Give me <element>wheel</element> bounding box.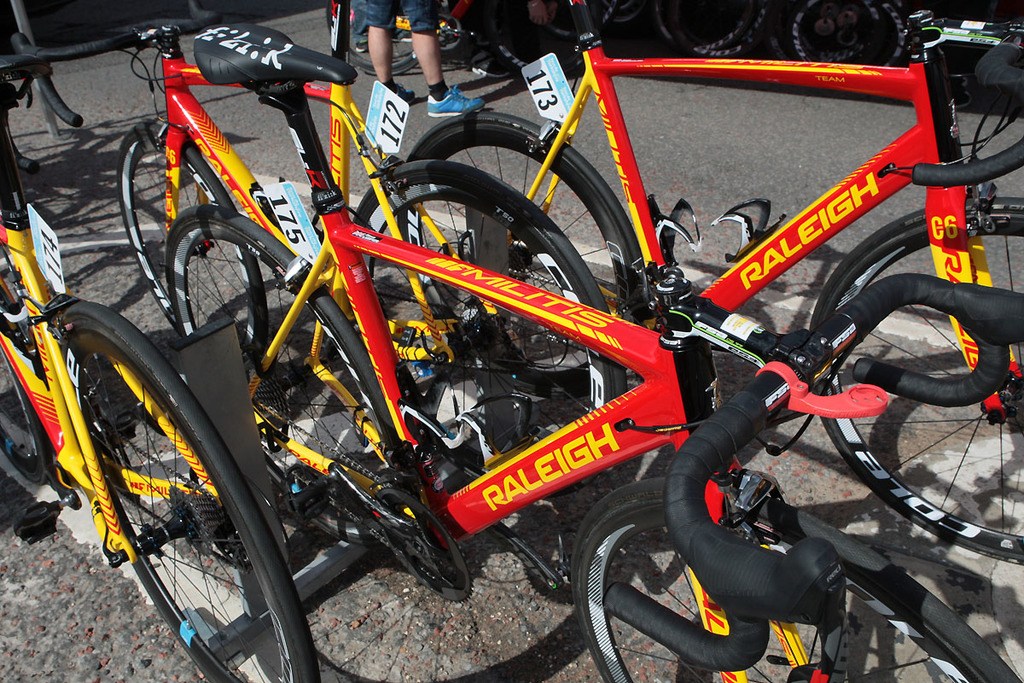
left=672, top=0, right=766, bottom=62.
